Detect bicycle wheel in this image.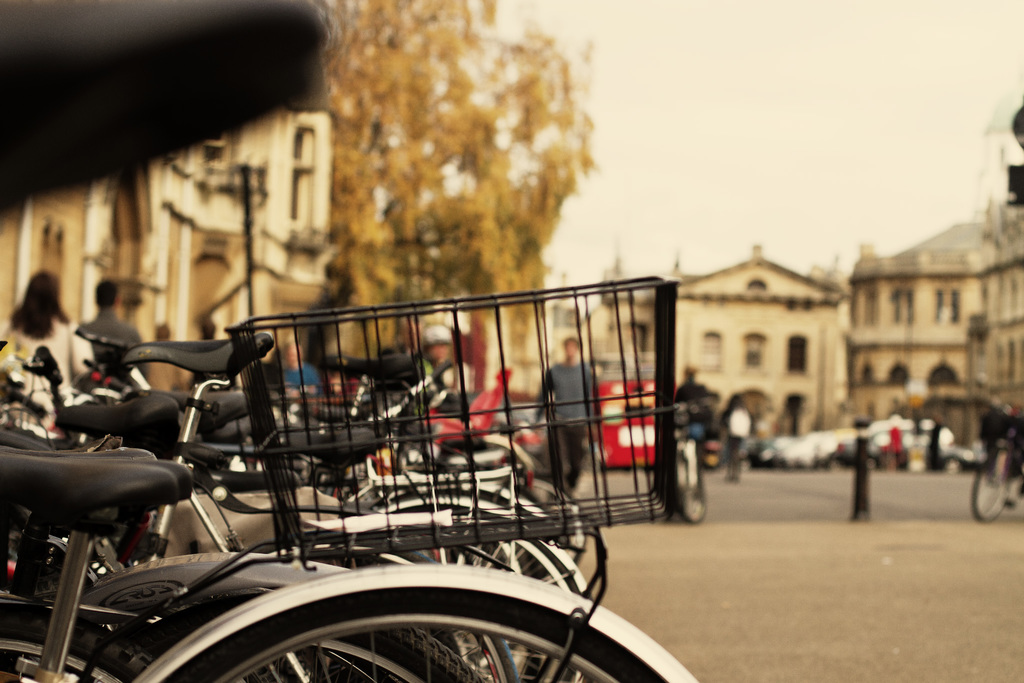
Detection: crop(242, 628, 487, 682).
